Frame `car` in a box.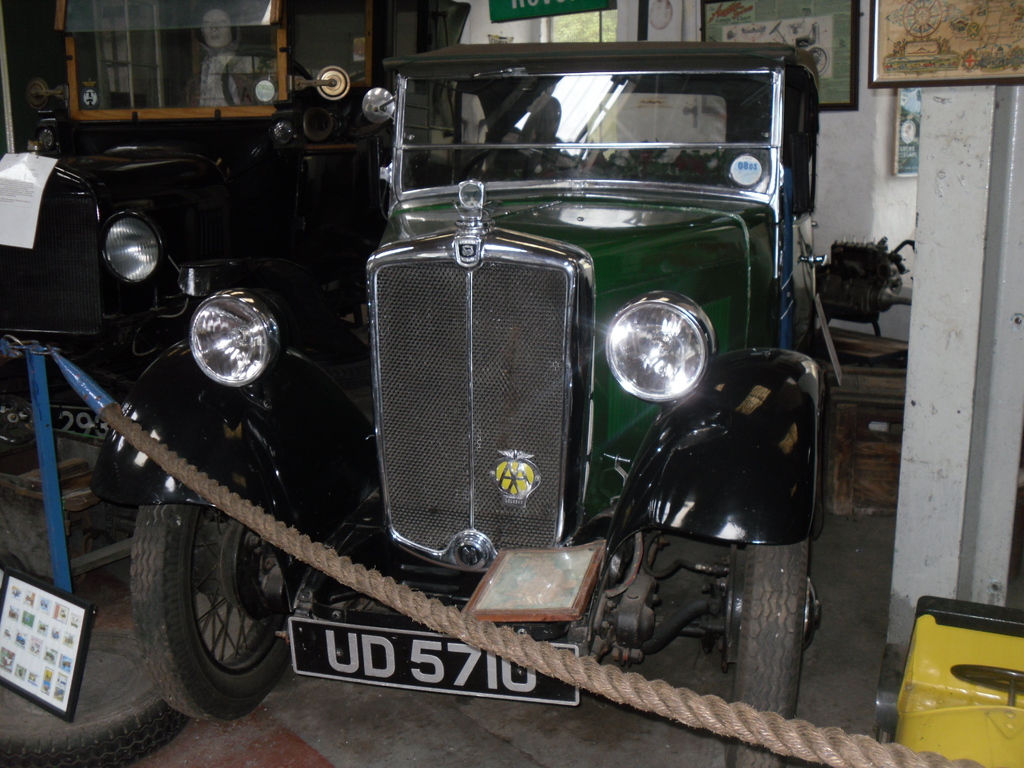
[52,634,59,640].
